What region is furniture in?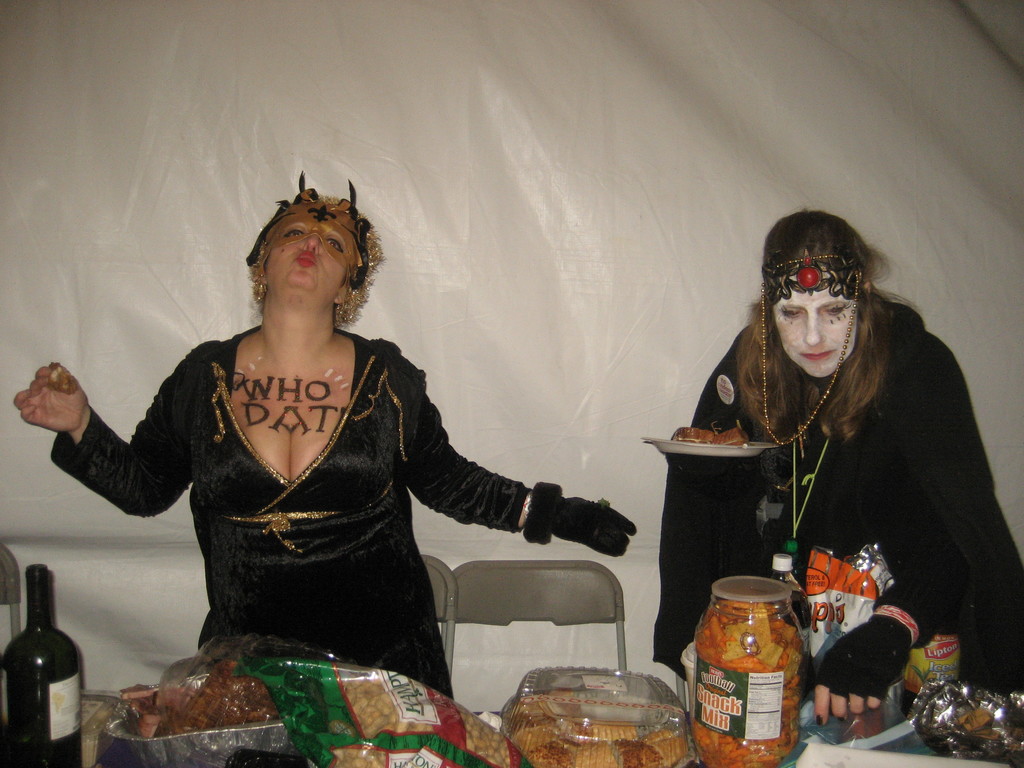
<region>442, 557, 623, 725</region>.
